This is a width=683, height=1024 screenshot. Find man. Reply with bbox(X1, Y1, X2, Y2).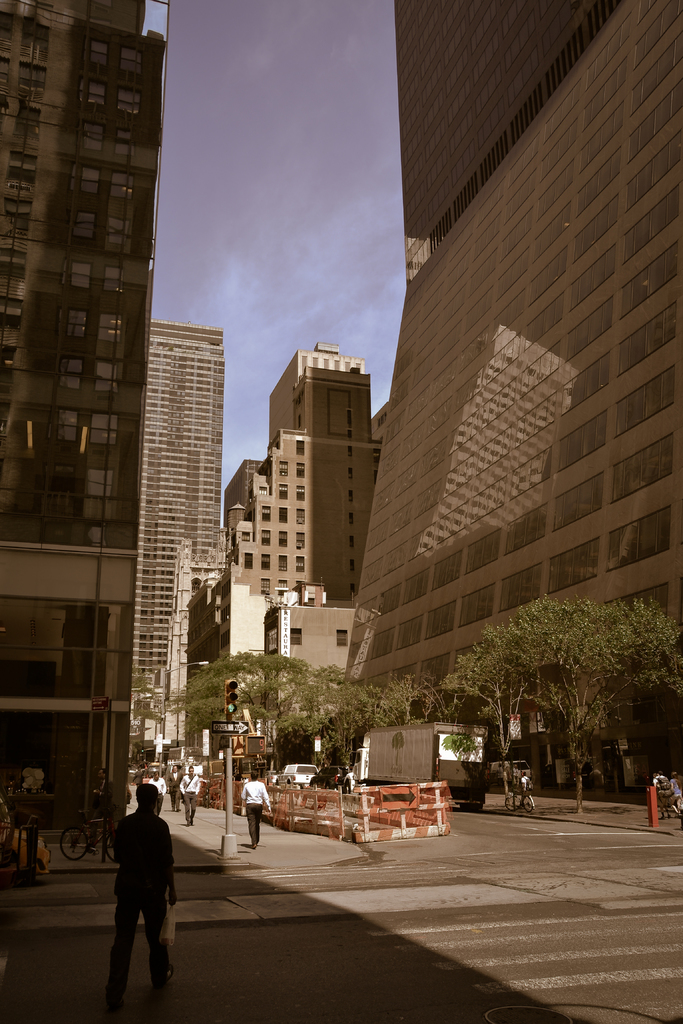
bbox(515, 769, 537, 811).
